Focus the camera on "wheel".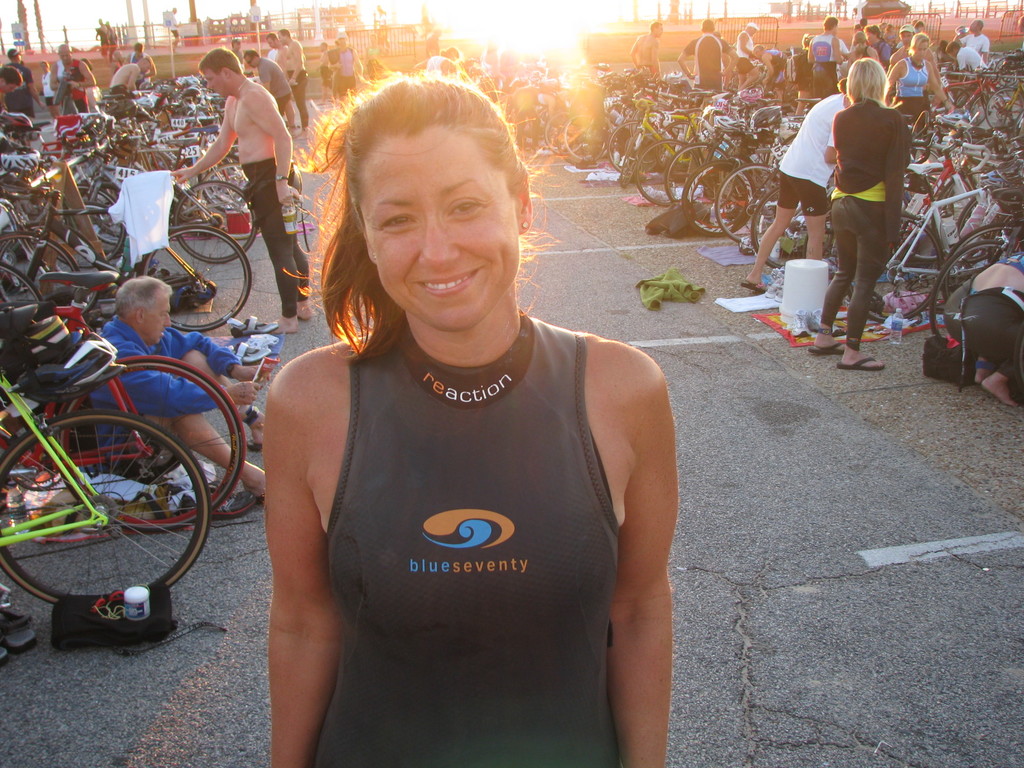
Focus region: rect(134, 220, 250, 331).
